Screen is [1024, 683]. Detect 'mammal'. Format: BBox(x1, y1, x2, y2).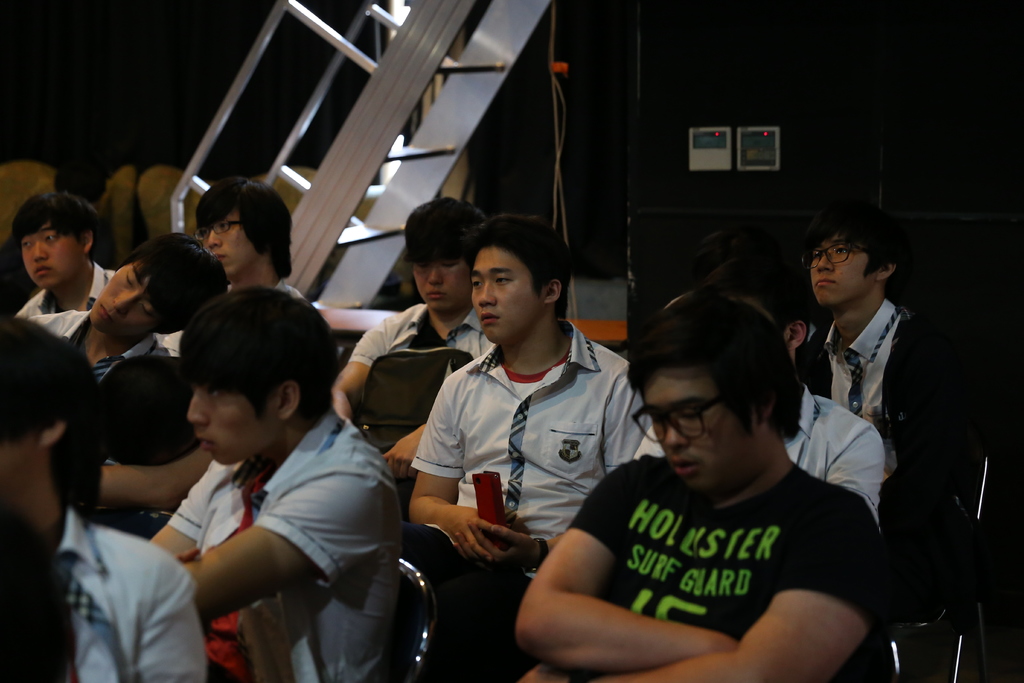
BBox(324, 193, 487, 454).
